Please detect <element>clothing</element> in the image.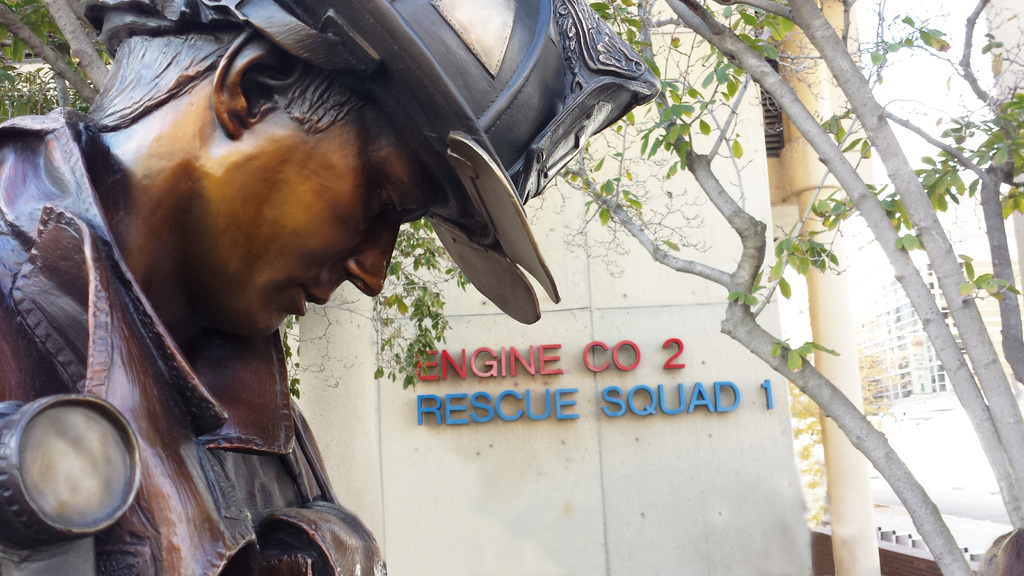
rect(50, 12, 560, 575).
